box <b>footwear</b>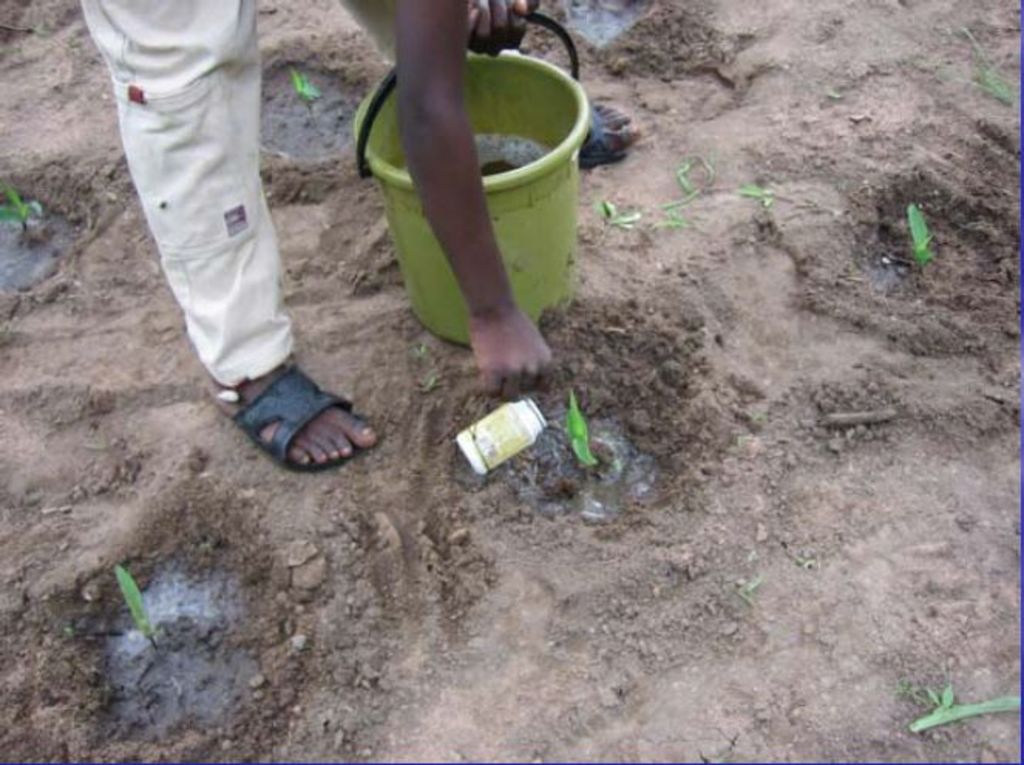
bbox=[227, 369, 368, 468]
